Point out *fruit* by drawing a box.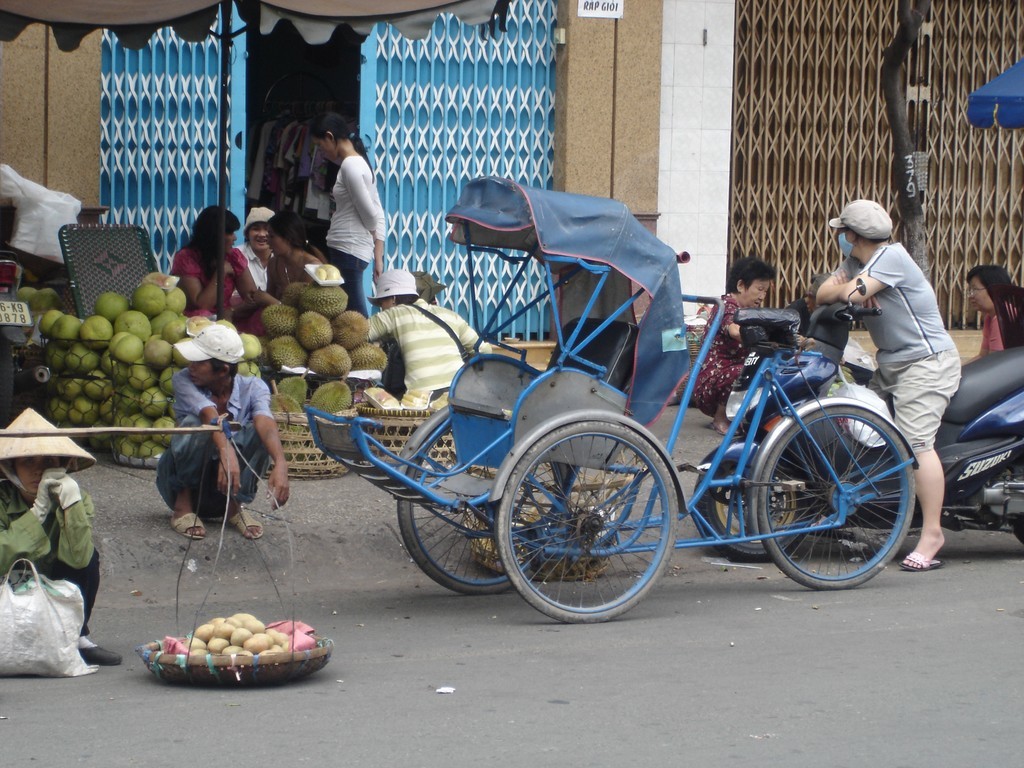
x1=309, y1=261, x2=350, y2=281.
